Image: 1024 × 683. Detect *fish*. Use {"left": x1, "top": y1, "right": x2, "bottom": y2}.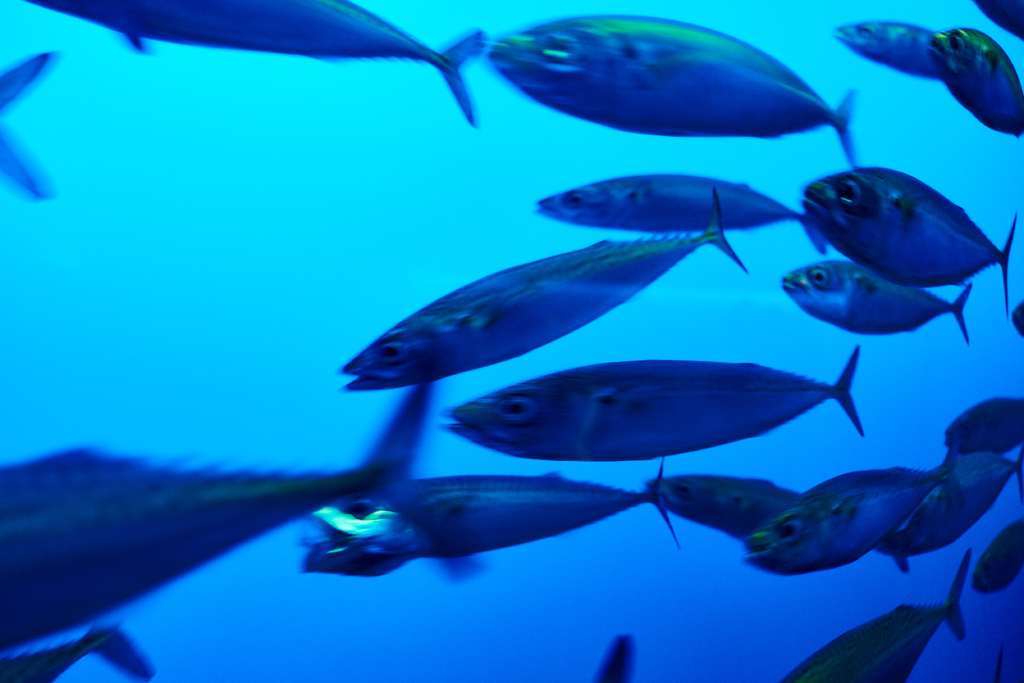
{"left": 739, "top": 441, "right": 965, "bottom": 572}.
